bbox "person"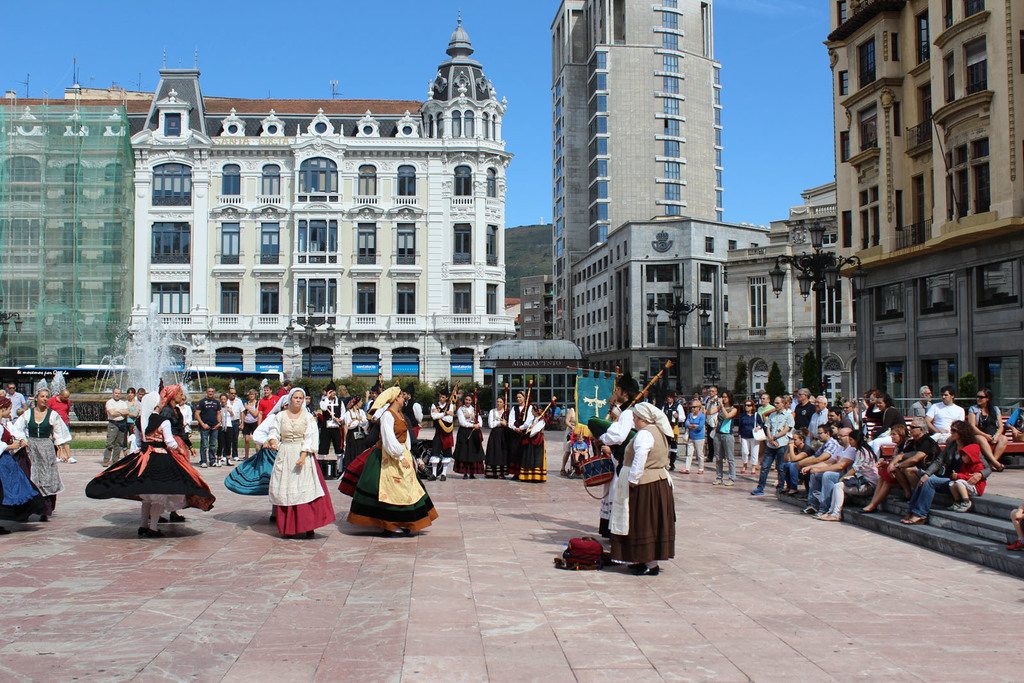
rect(105, 391, 127, 461)
